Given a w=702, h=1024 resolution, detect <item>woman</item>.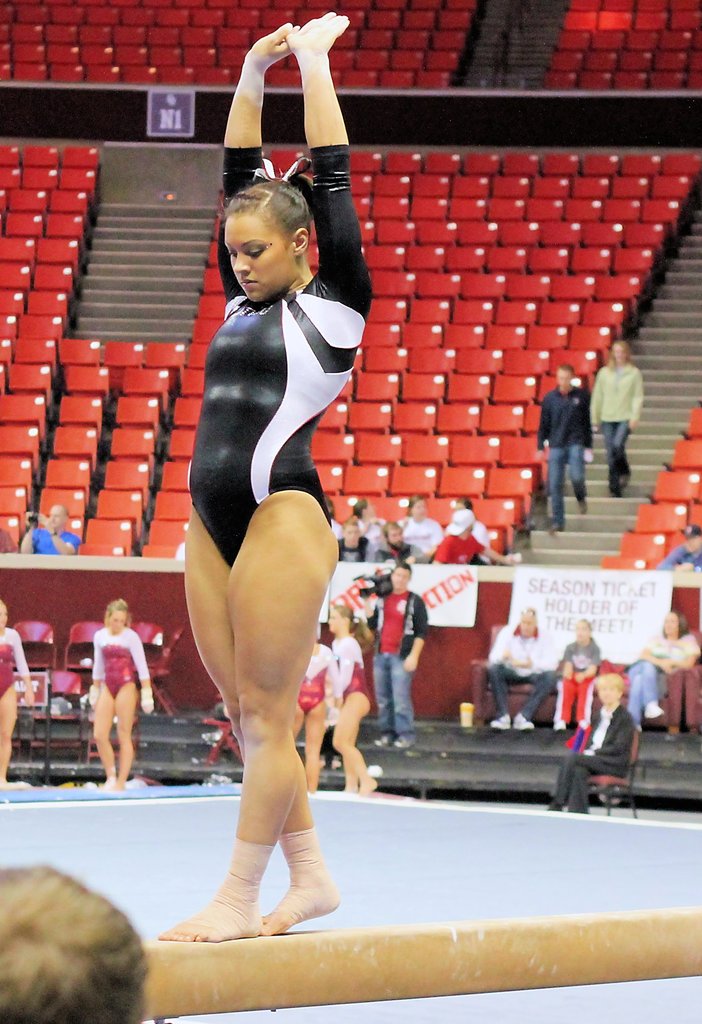
bbox=(633, 603, 697, 733).
